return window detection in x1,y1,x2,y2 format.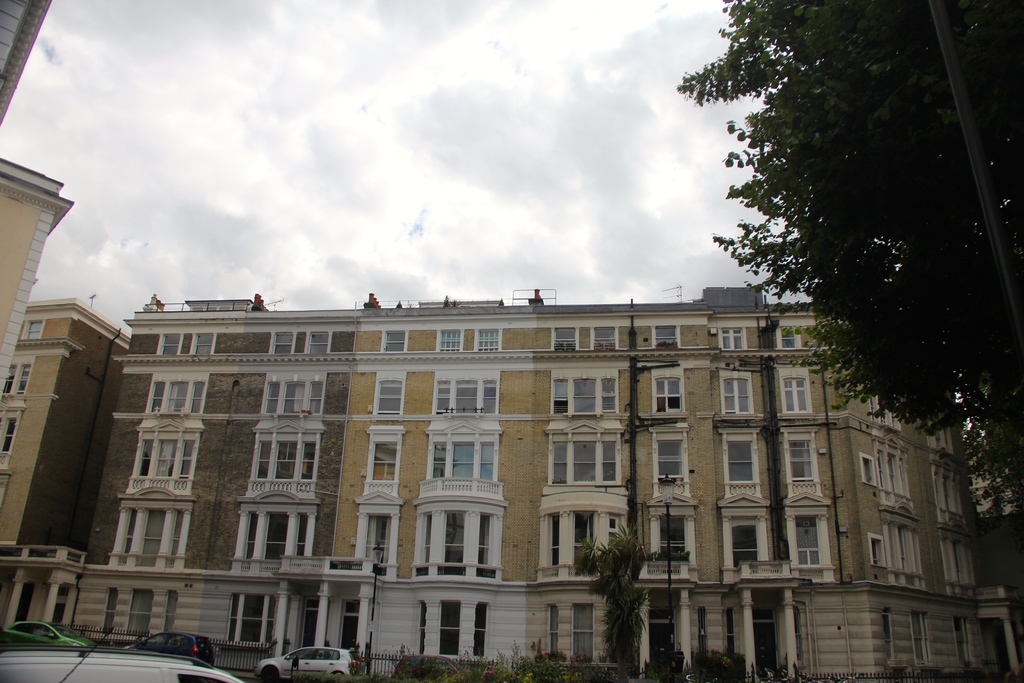
721,372,753,415.
